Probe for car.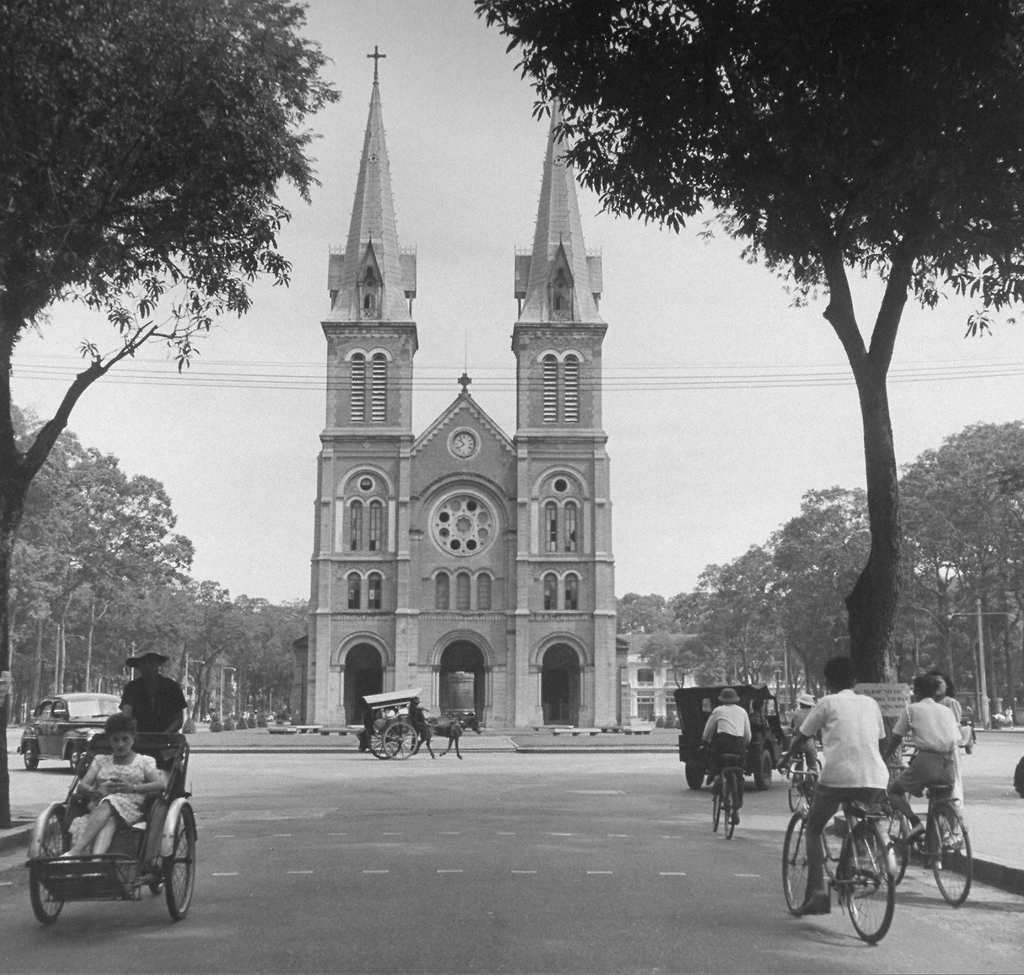
Probe result: (x1=902, y1=696, x2=978, y2=746).
